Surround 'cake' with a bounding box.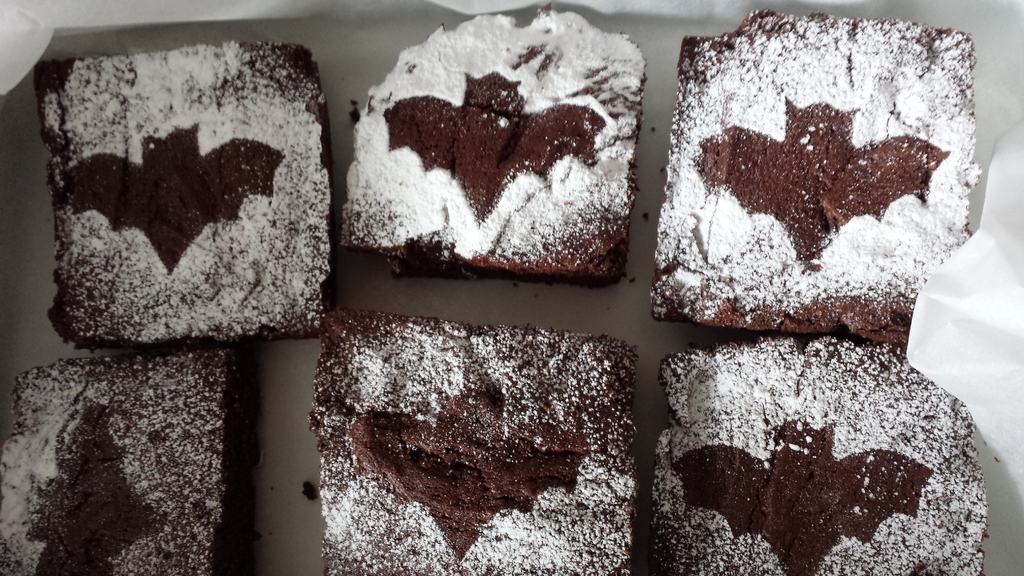
locate(39, 38, 330, 335).
